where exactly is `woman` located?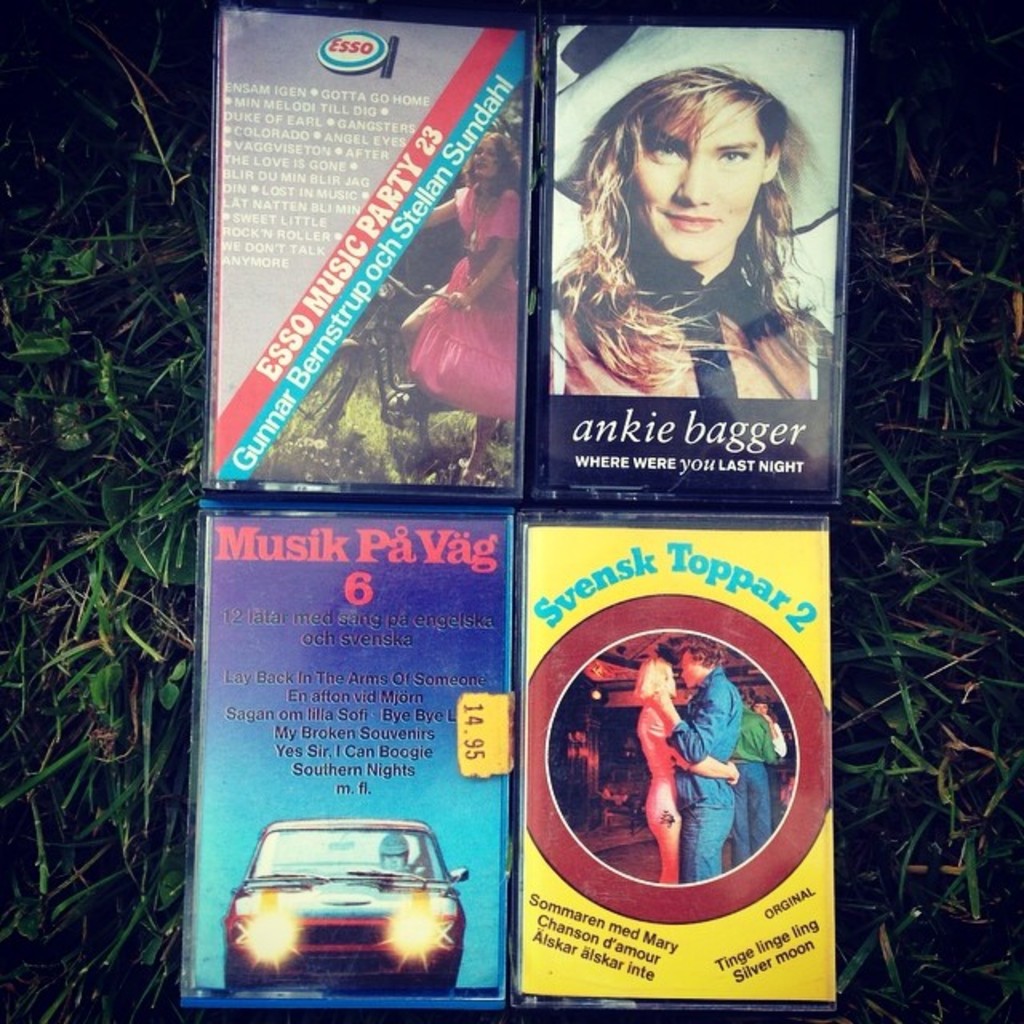
Its bounding box is rect(419, 131, 523, 488).
